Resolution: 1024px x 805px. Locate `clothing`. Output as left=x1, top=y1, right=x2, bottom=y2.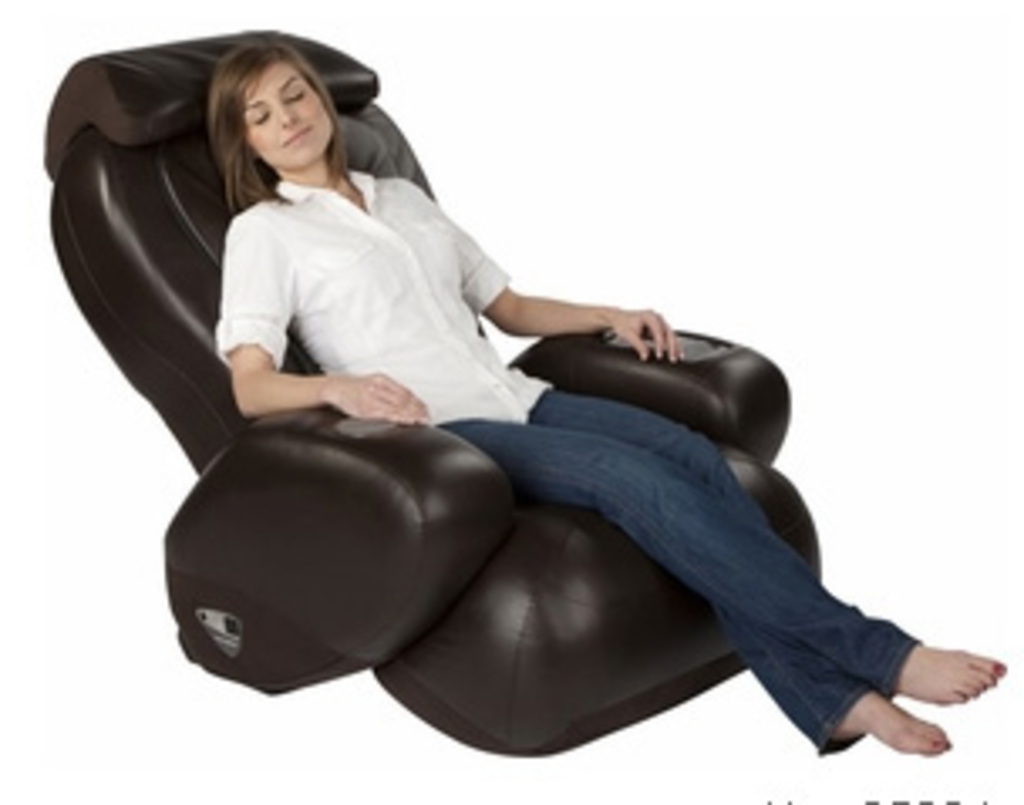
left=115, top=51, right=980, bottom=748.
